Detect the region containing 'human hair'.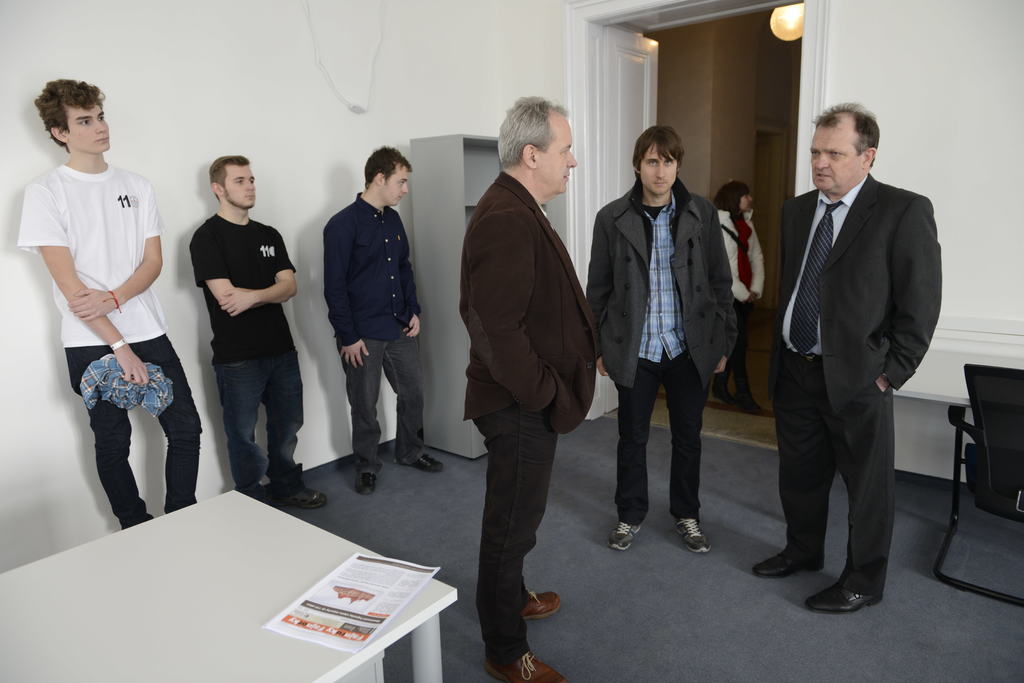
Rect(208, 152, 249, 201).
